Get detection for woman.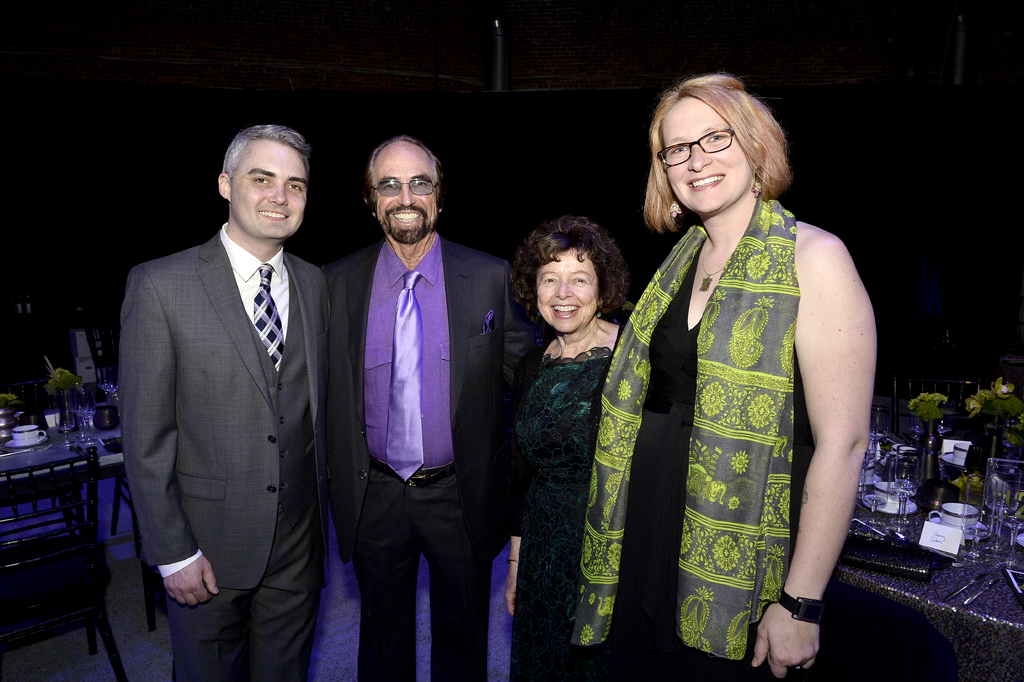
Detection: bbox=[496, 217, 631, 681].
